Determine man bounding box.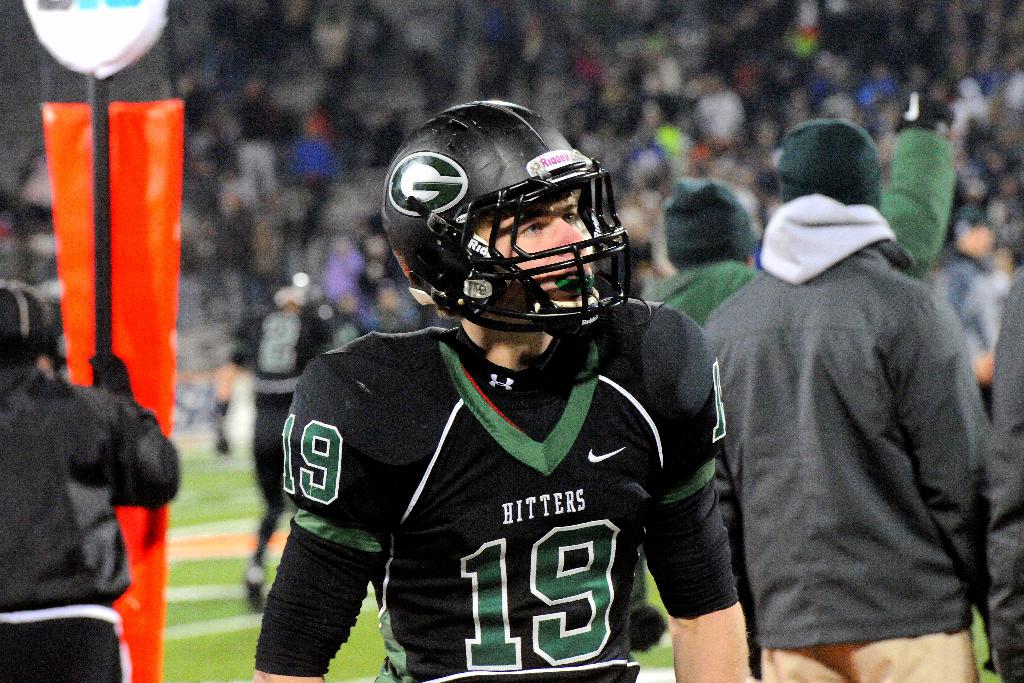
Determined: Rect(250, 100, 762, 682).
